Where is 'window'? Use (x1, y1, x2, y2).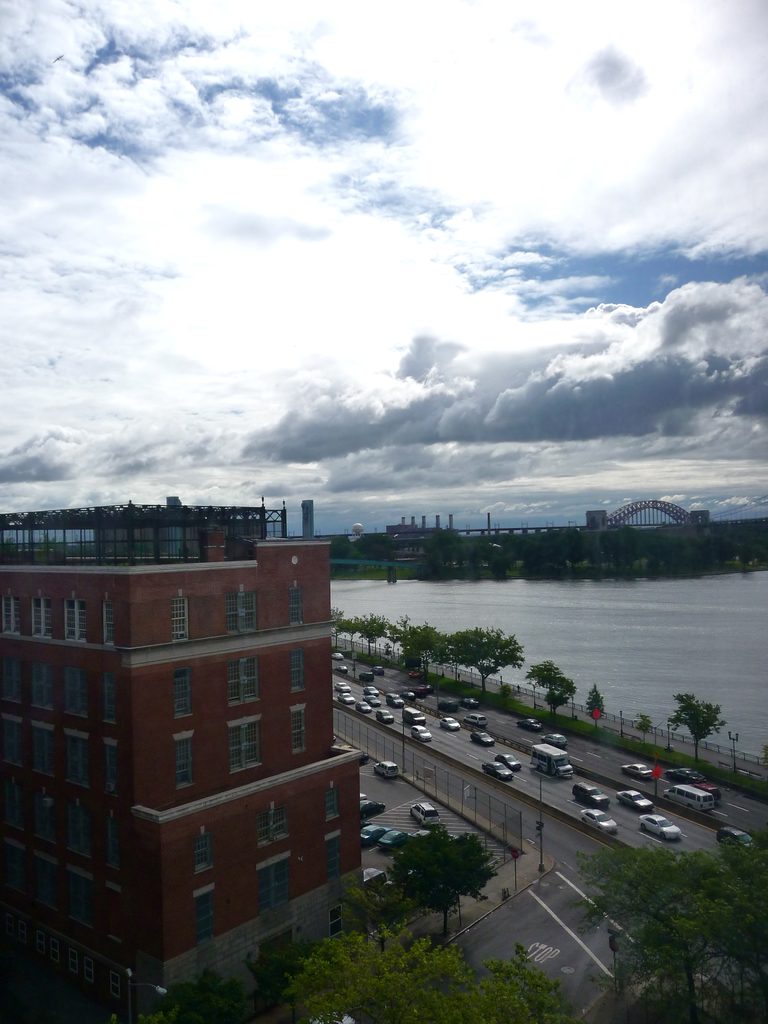
(105, 739, 117, 798).
